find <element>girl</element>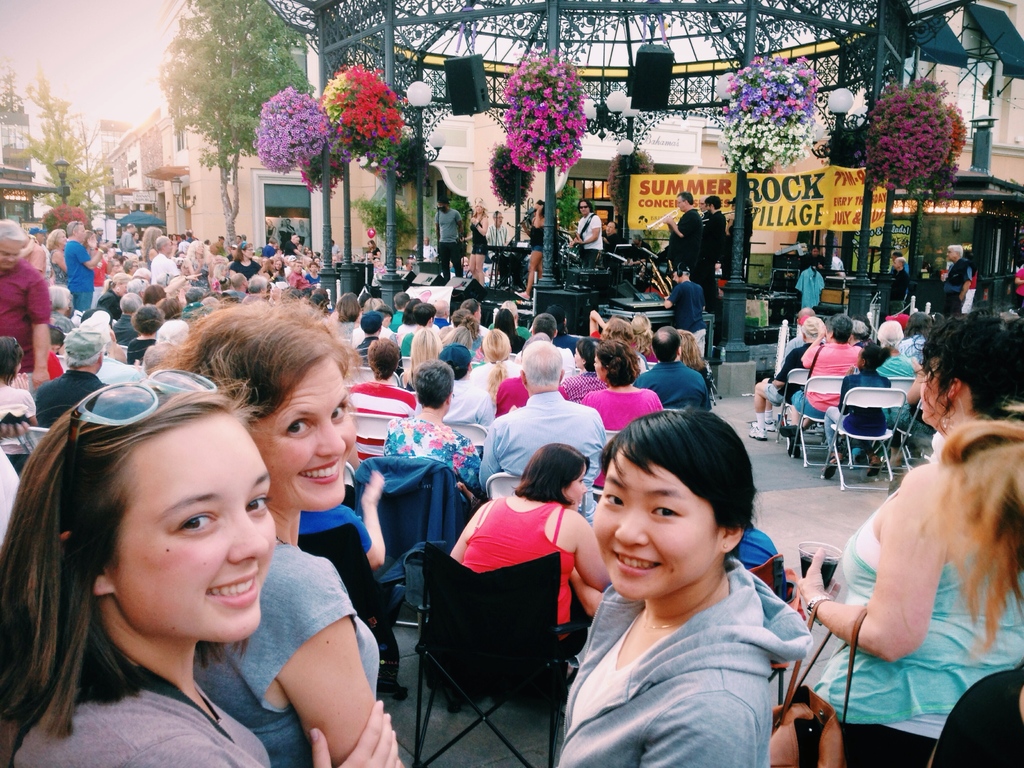
{"left": 443, "top": 307, "right": 484, "bottom": 358}
